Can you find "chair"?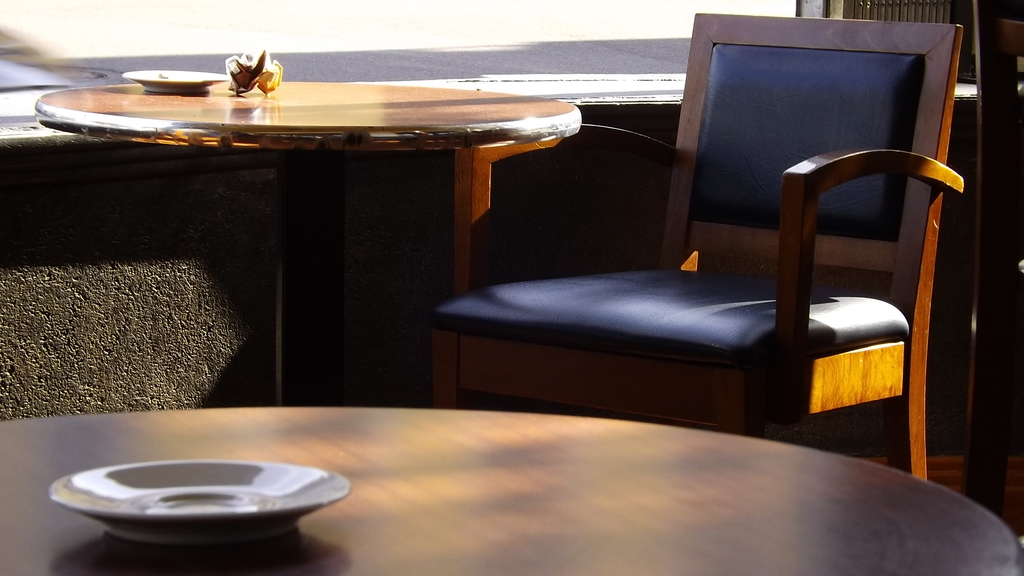
Yes, bounding box: box=[317, 10, 971, 445].
